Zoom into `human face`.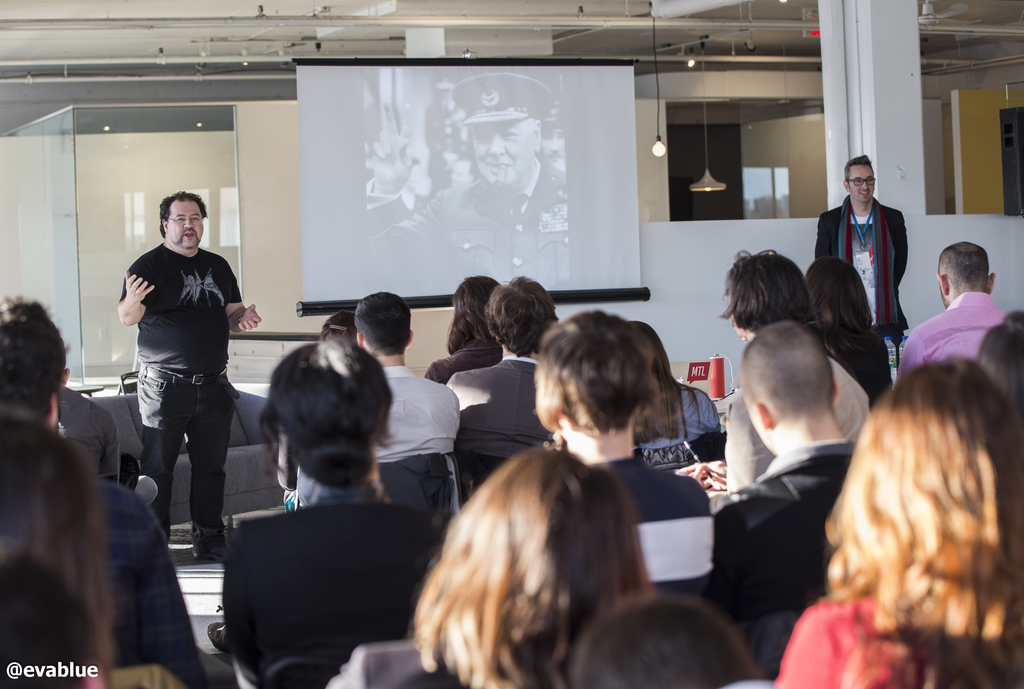
Zoom target: [left=847, top=158, right=878, bottom=205].
